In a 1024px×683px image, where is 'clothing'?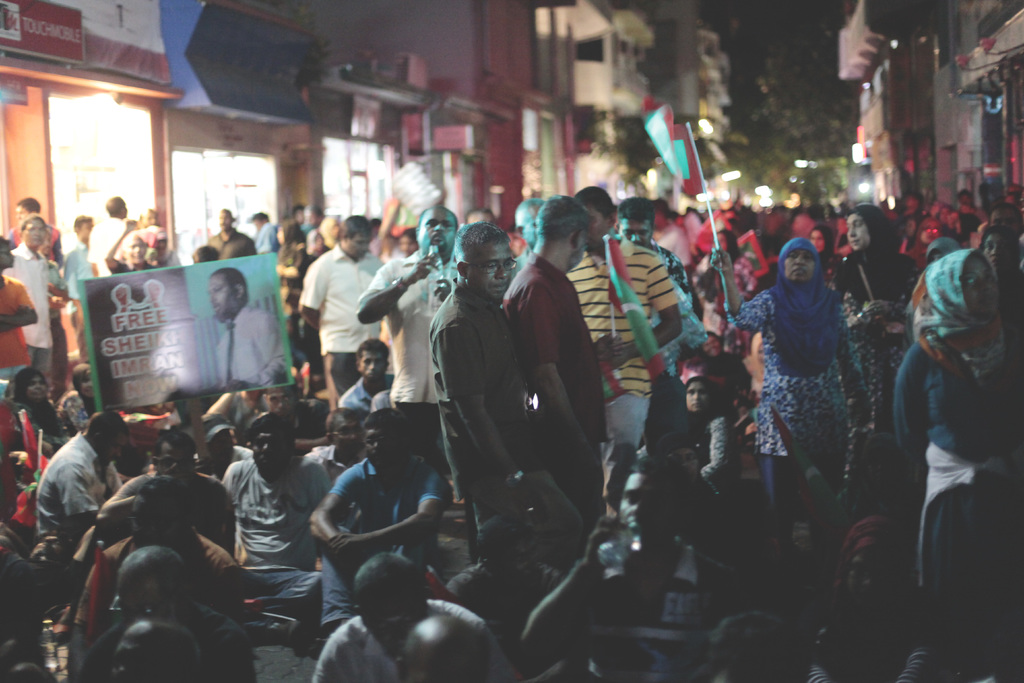
{"x1": 108, "y1": 258, "x2": 158, "y2": 276}.
